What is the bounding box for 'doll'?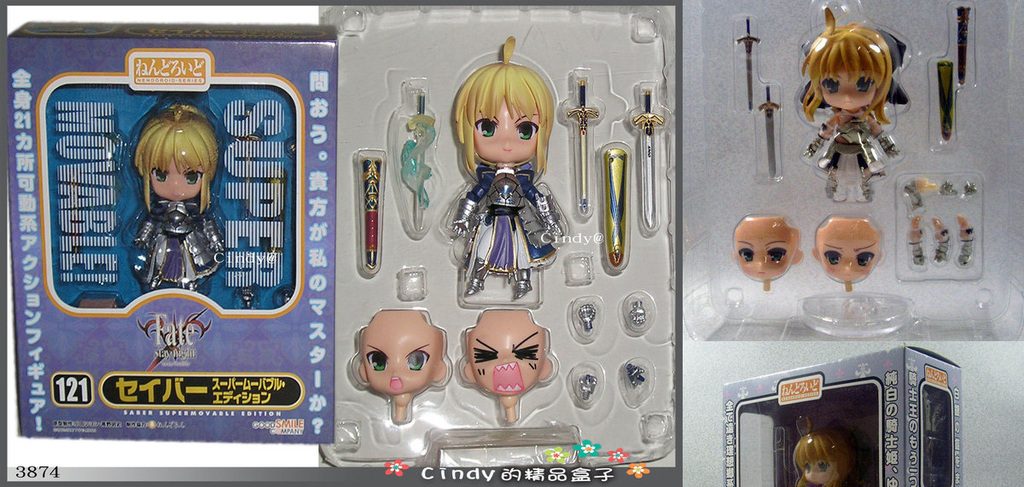
797/18/915/179.
